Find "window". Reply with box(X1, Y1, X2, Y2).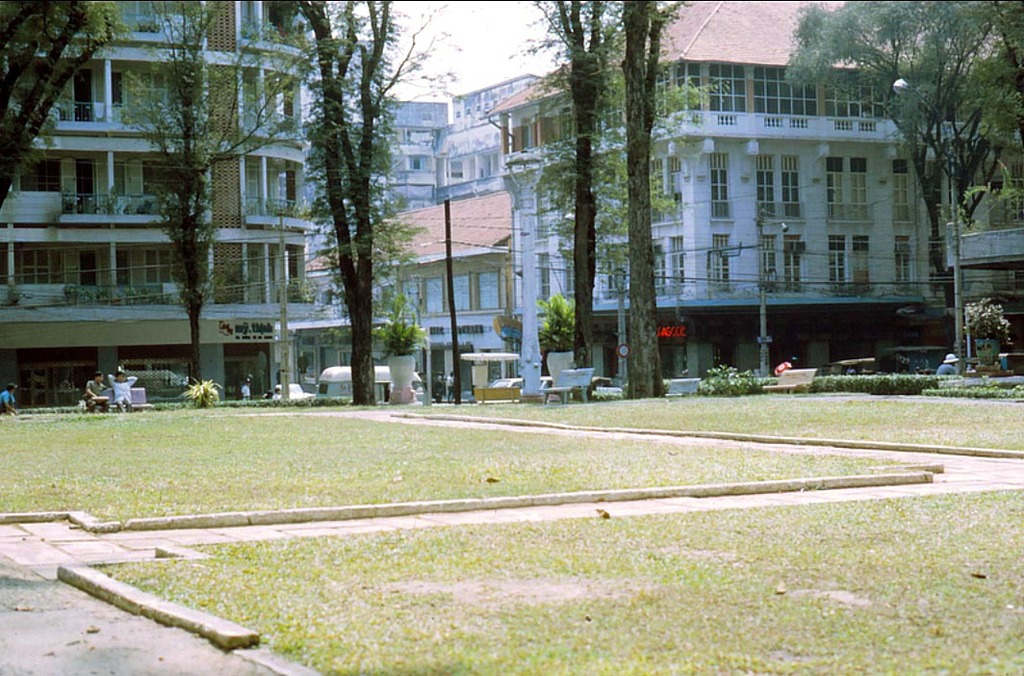
box(711, 63, 746, 112).
